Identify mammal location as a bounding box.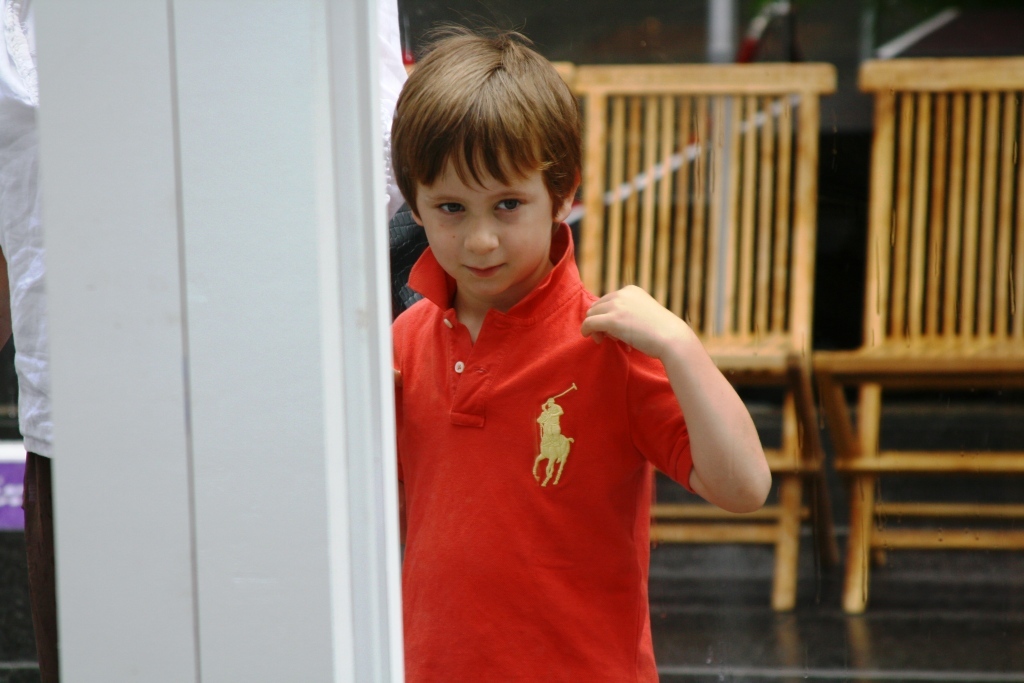
[345,73,732,653].
